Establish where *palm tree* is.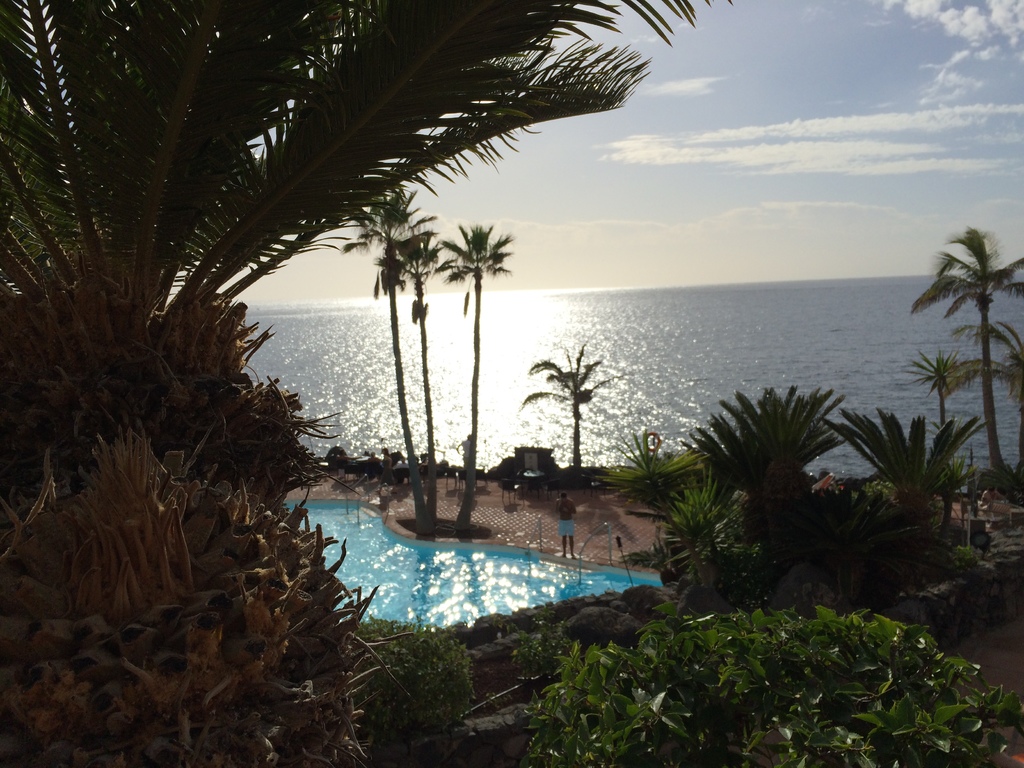
Established at 903 224 1023 495.
